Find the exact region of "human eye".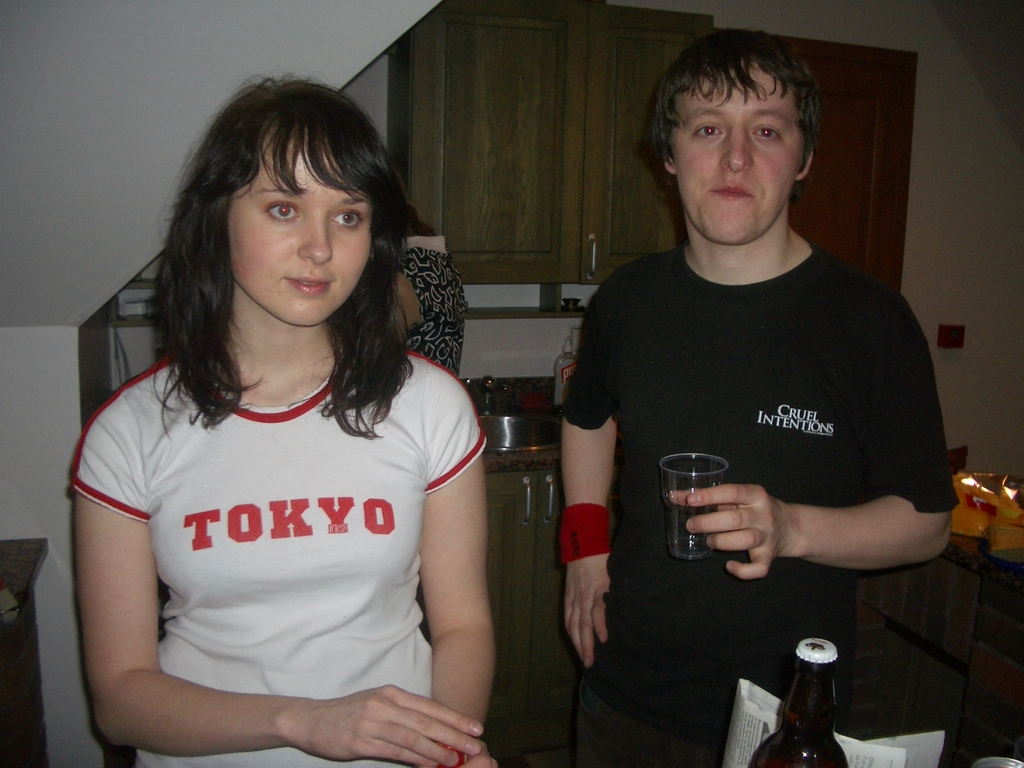
Exact region: [left=749, top=125, right=776, bottom=142].
